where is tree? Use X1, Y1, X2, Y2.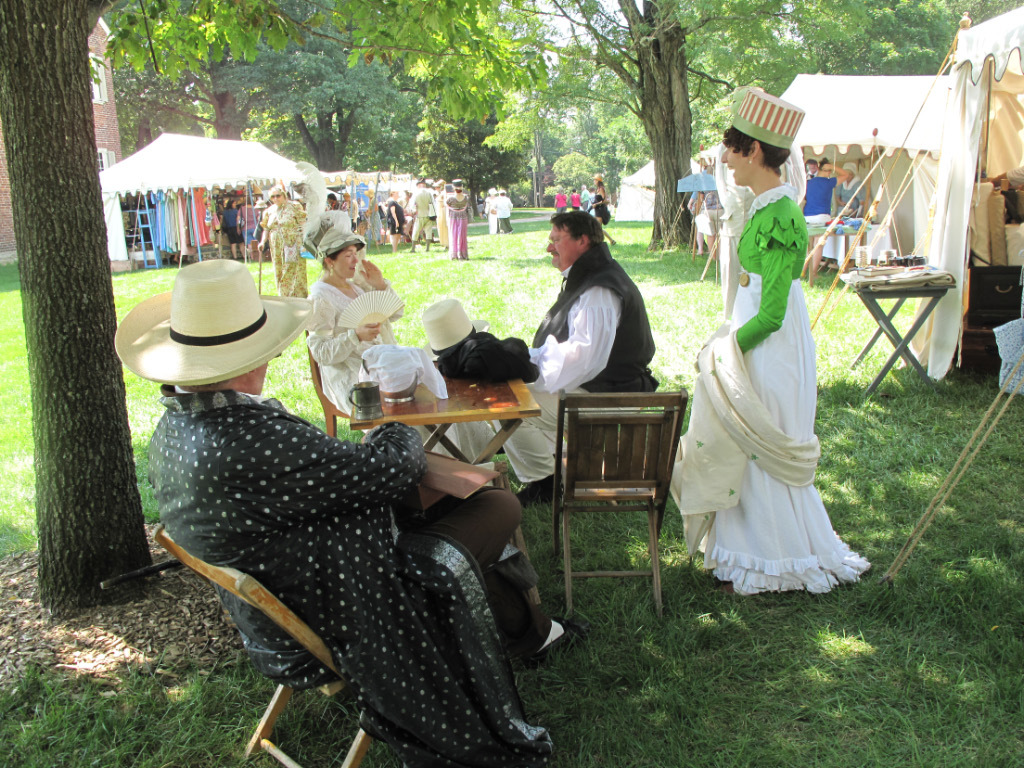
0, 0, 745, 641.
